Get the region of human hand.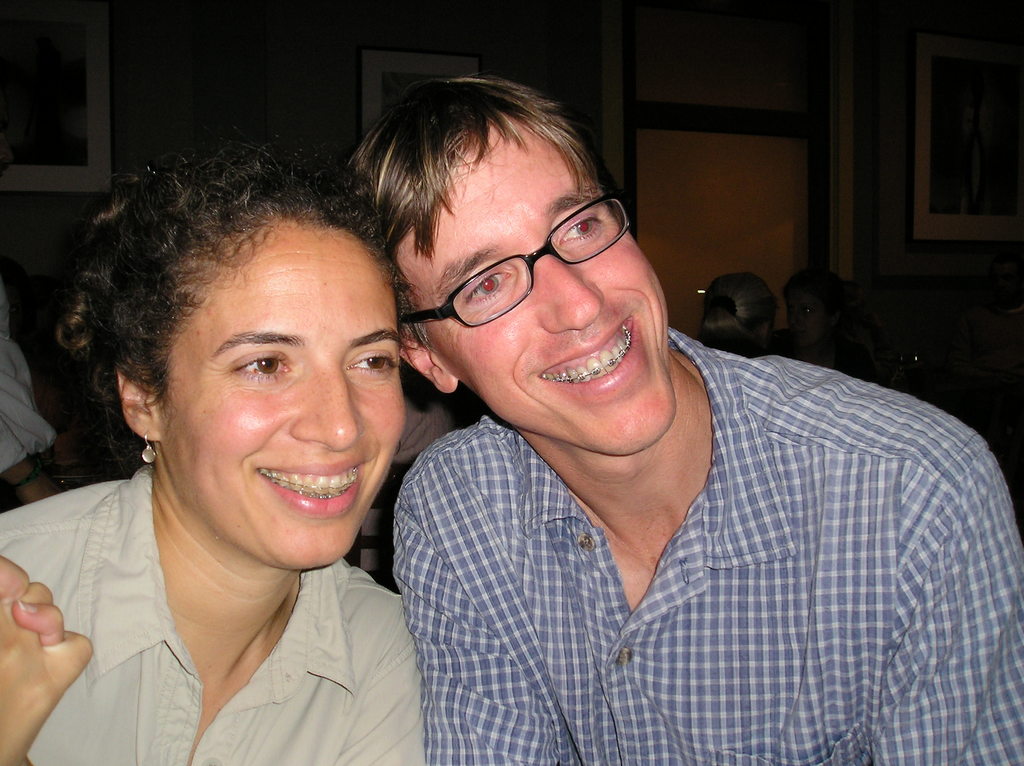
region(0, 552, 67, 644).
